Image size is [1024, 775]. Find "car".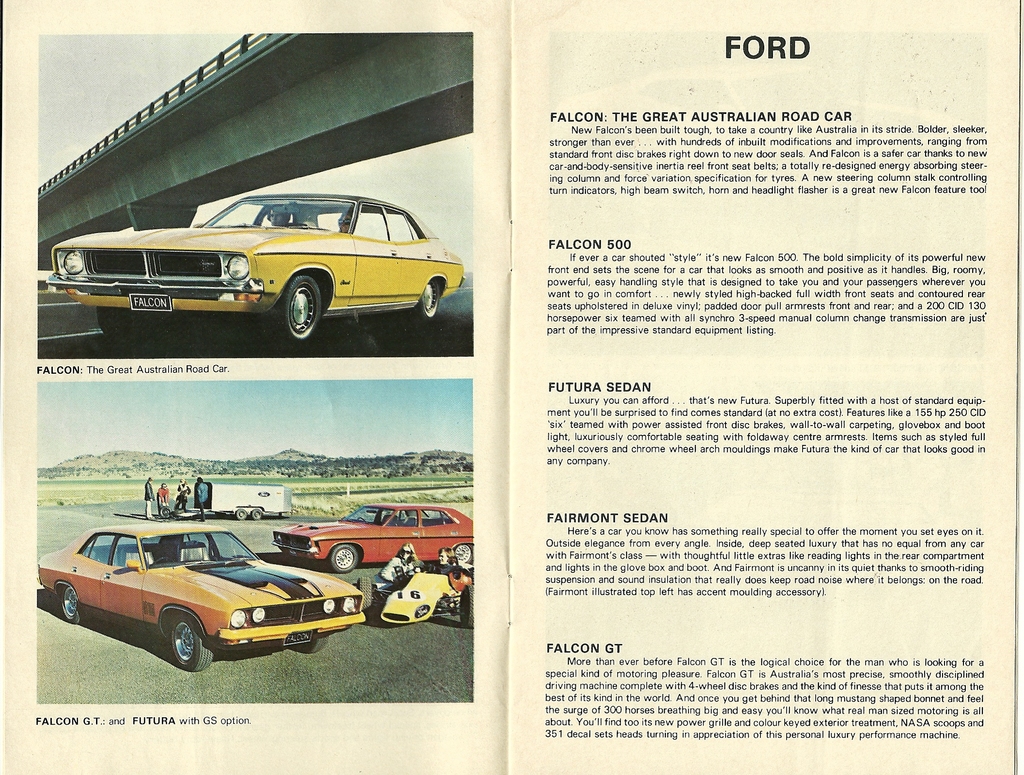
<box>270,500,477,570</box>.
